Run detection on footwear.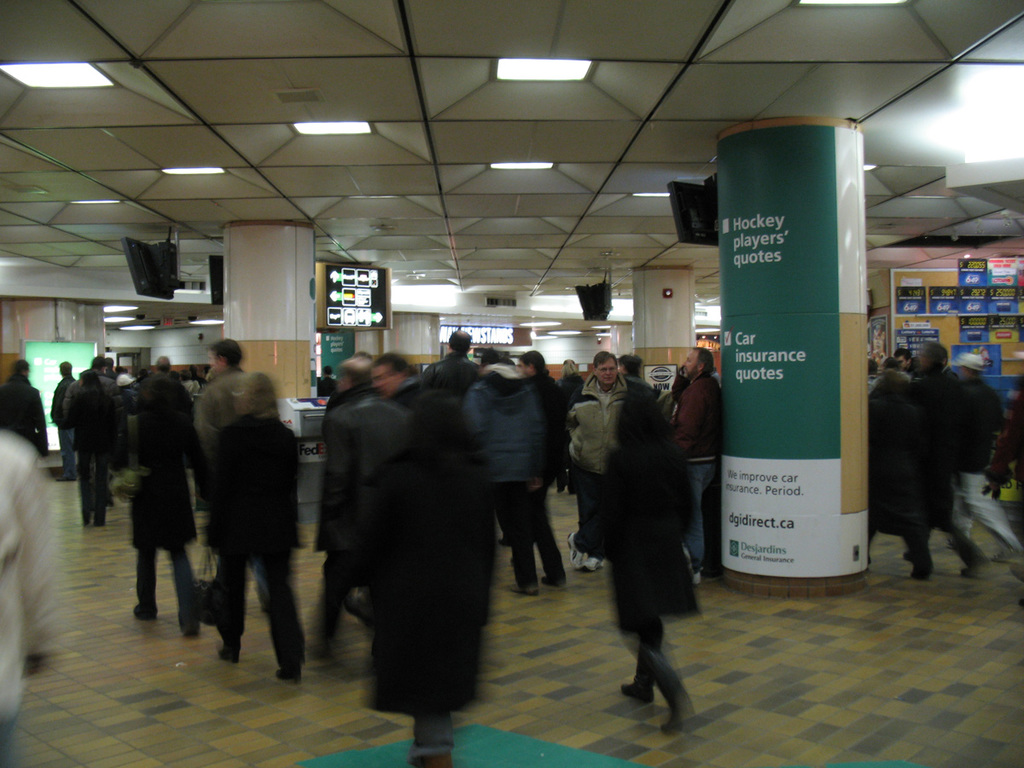
Result: (x1=994, y1=550, x2=1019, y2=566).
